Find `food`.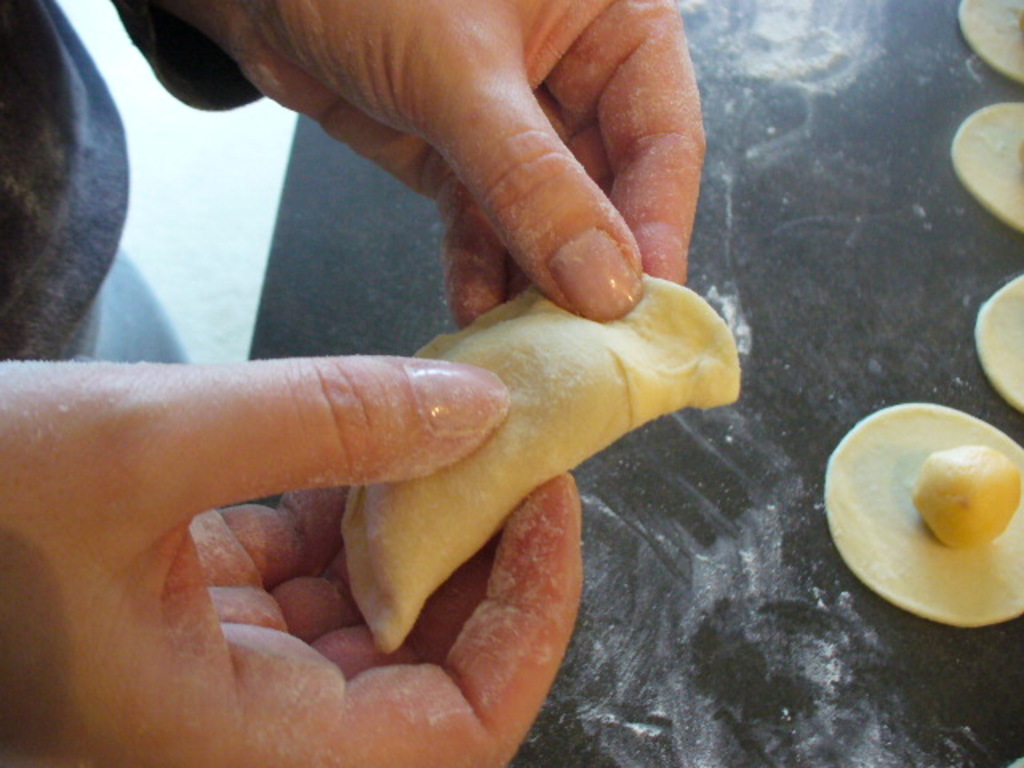
bbox(971, 272, 1022, 416).
